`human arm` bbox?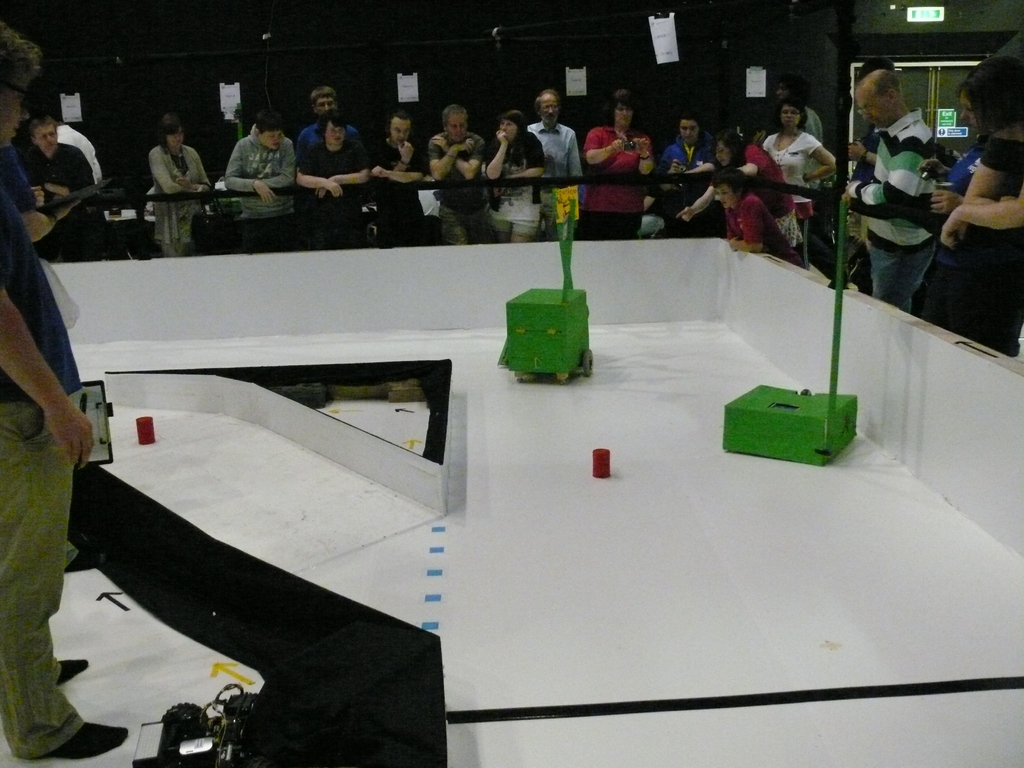
box=[911, 143, 959, 183]
